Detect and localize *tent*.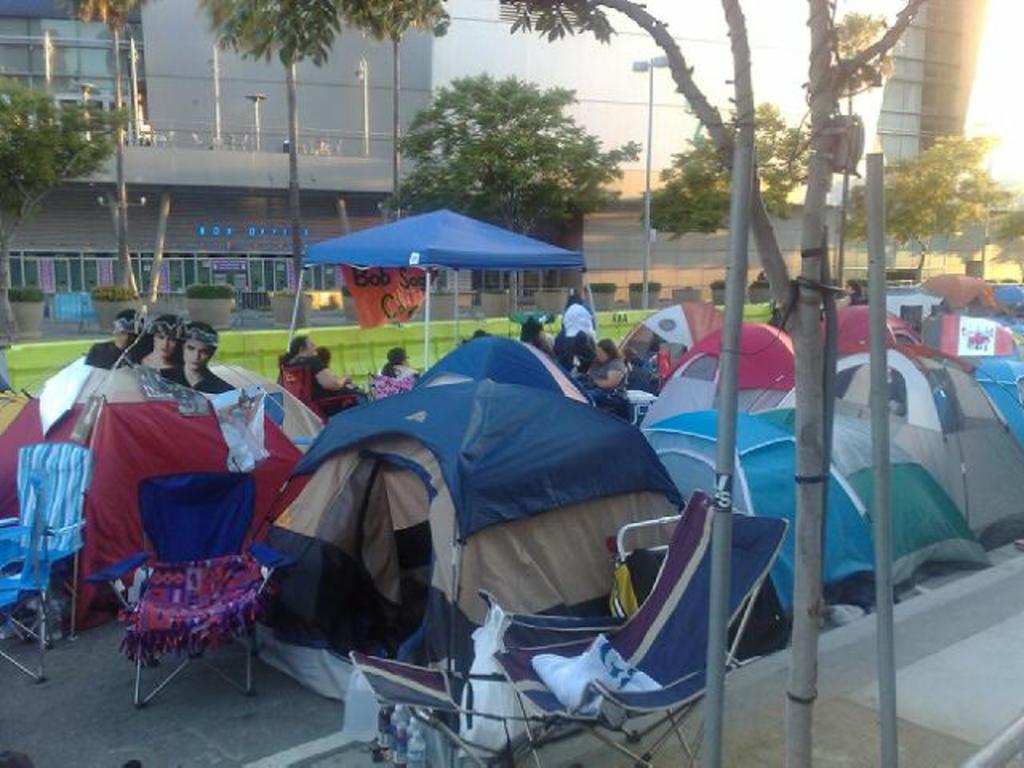
Localized at 909:272:992:306.
